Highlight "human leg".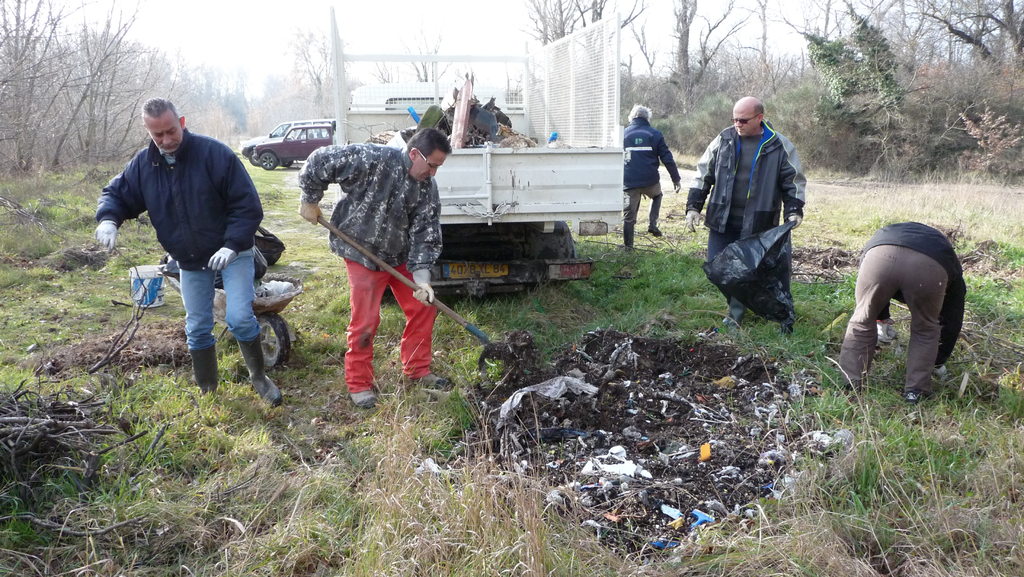
Highlighted region: [x1=708, y1=218, x2=740, y2=330].
